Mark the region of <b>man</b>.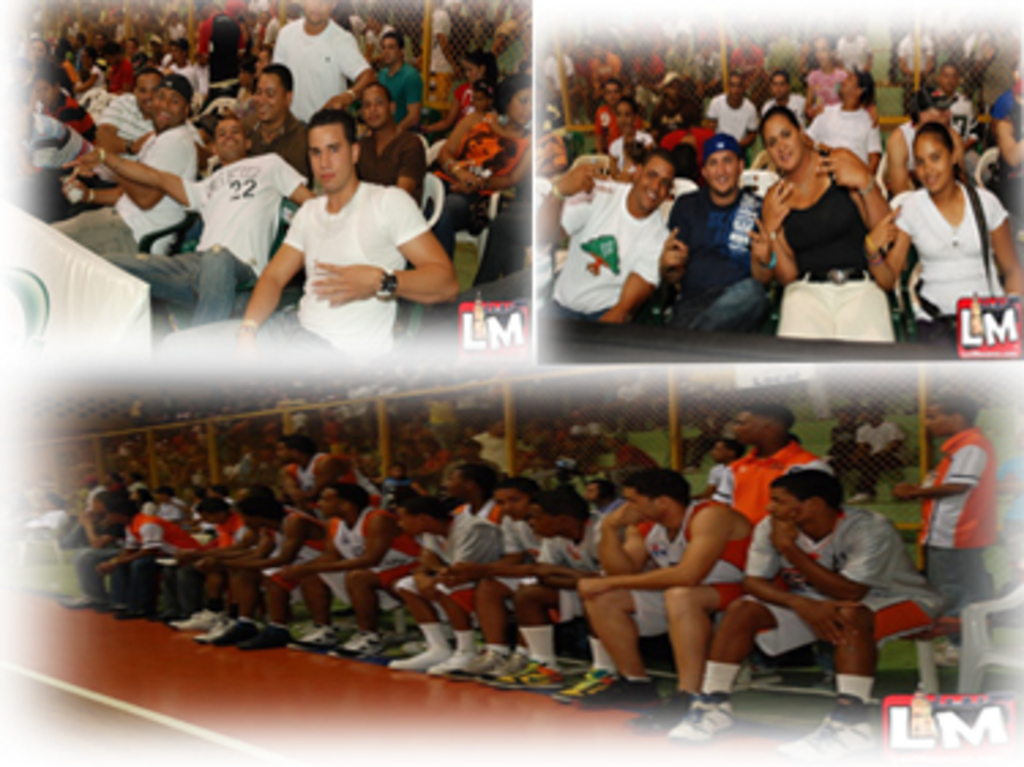
Region: bbox(74, 109, 319, 330).
